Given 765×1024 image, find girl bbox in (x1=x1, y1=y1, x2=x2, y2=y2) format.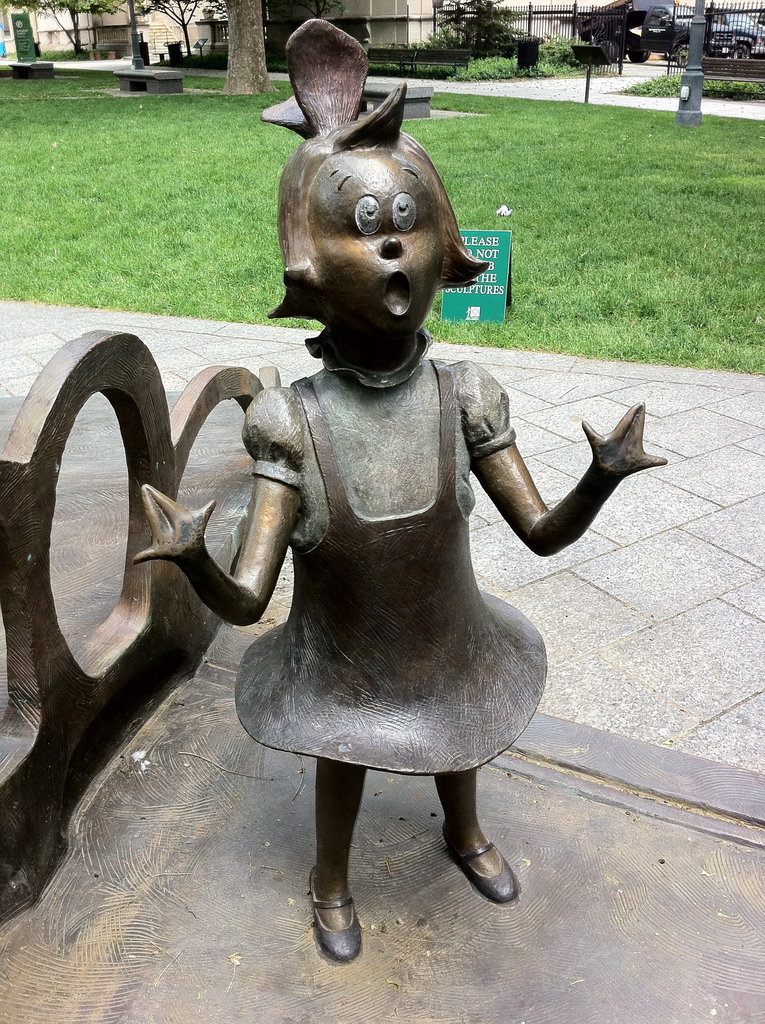
(x1=148, y1=79, x2=659, y2=934).
